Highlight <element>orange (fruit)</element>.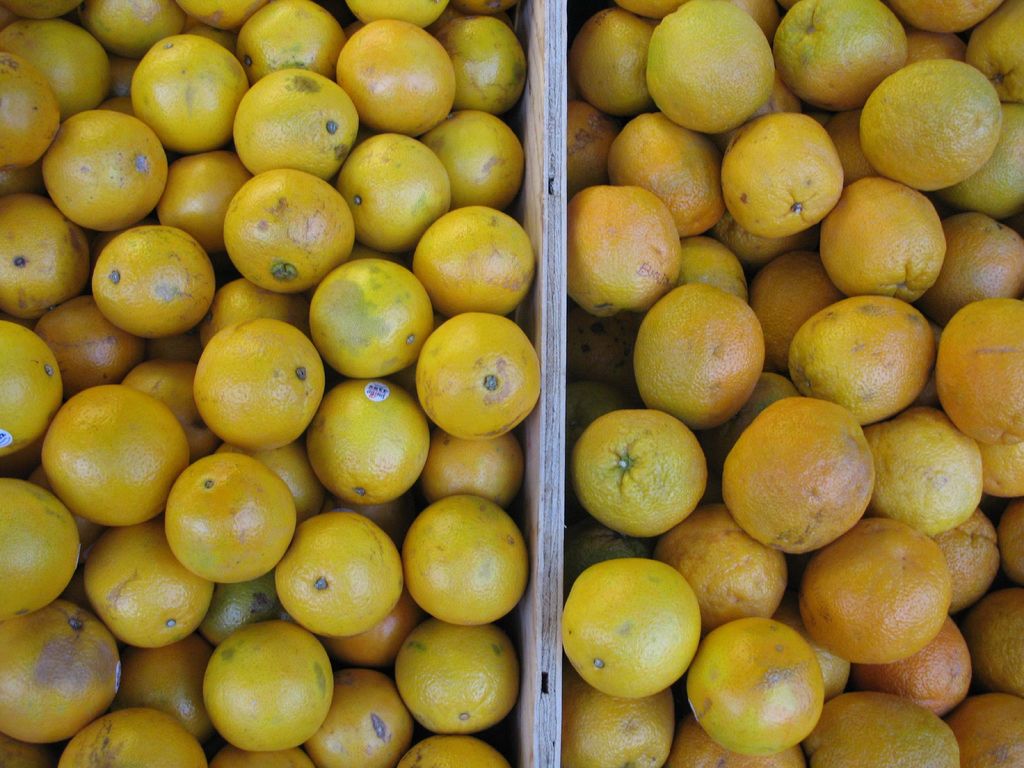
Highlighted region: region(647, 0, 766, 124).
